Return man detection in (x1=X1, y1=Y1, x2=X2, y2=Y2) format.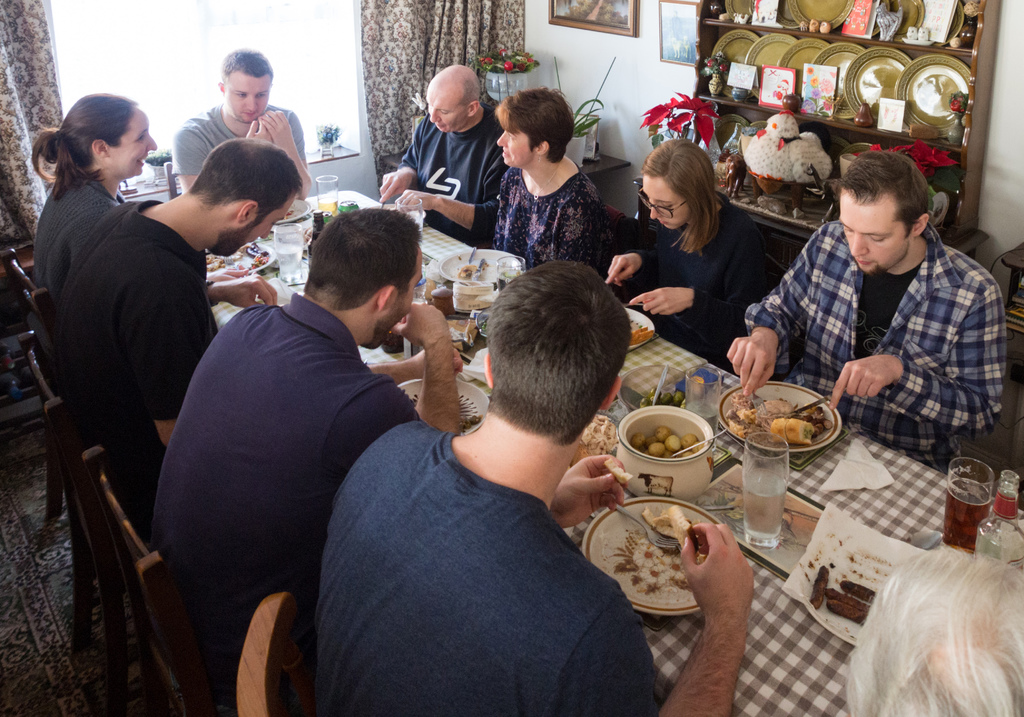
(x1=717, y1=147, x2=1016, y2=472).
